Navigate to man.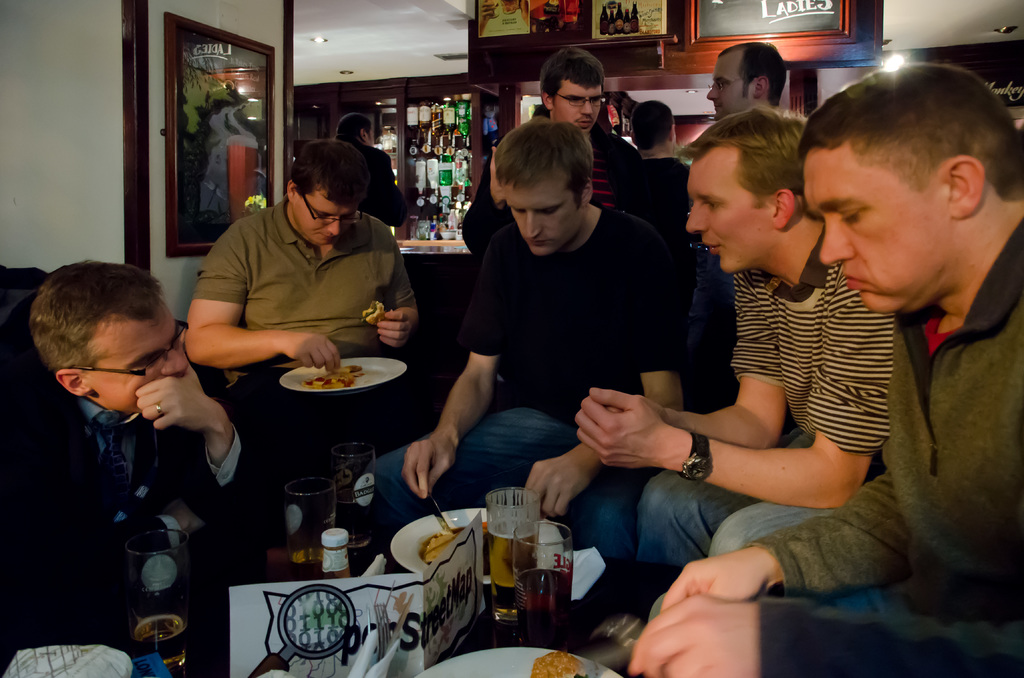
Navigation target: [337,111,408,229].
